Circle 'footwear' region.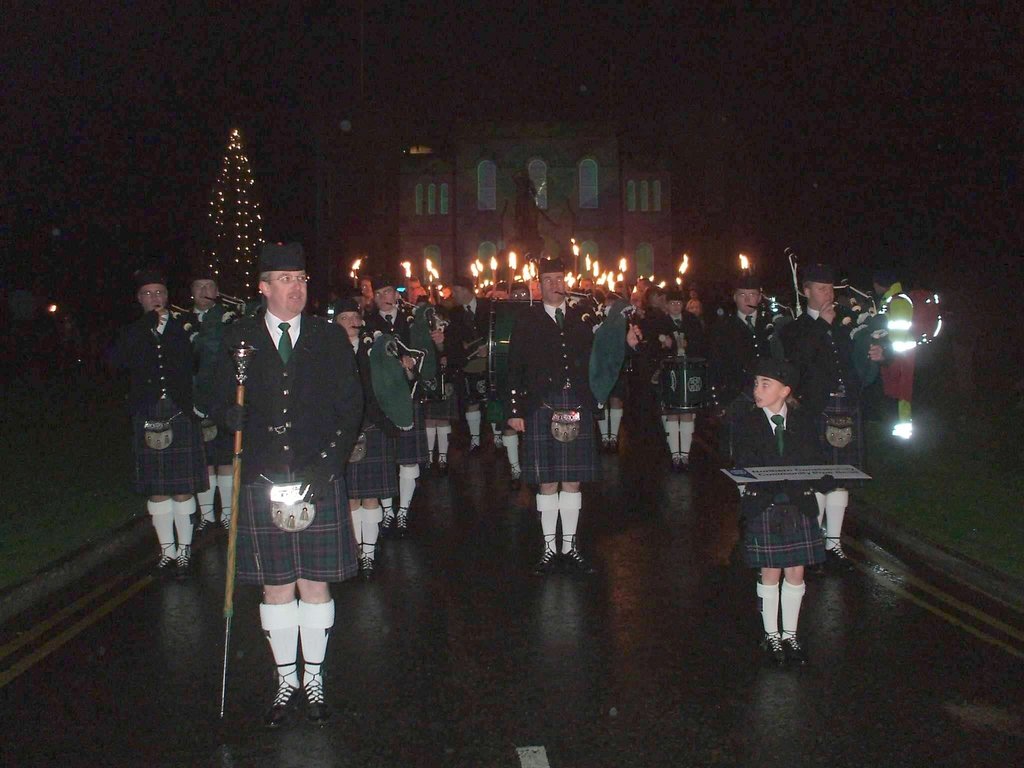
Region: 822,535,851,570.
